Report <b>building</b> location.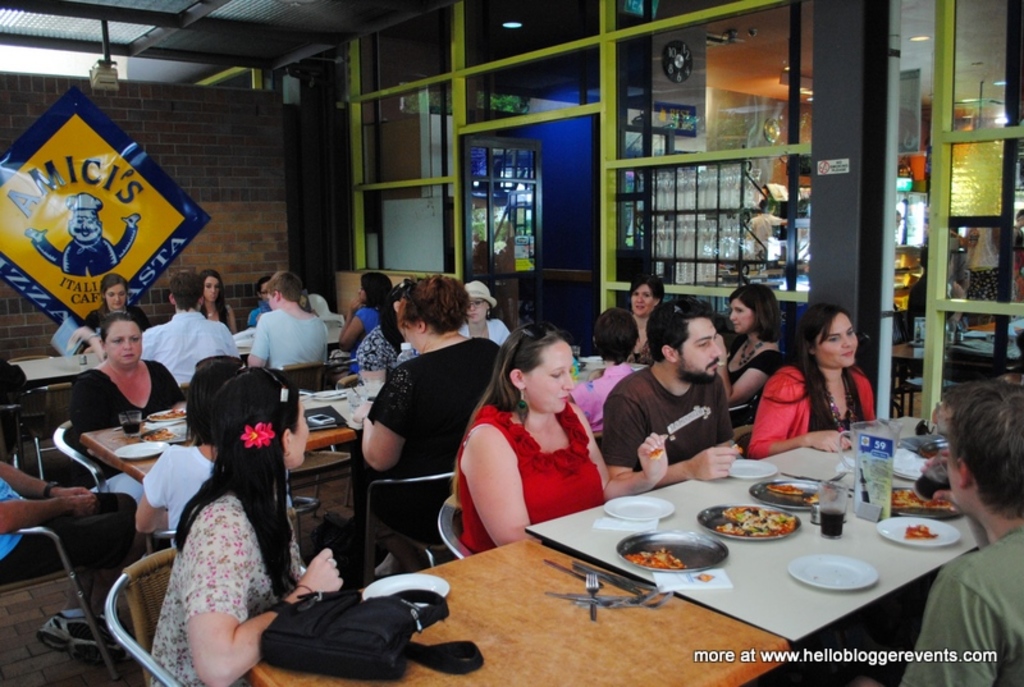
Report: (0,0,1023,683).
